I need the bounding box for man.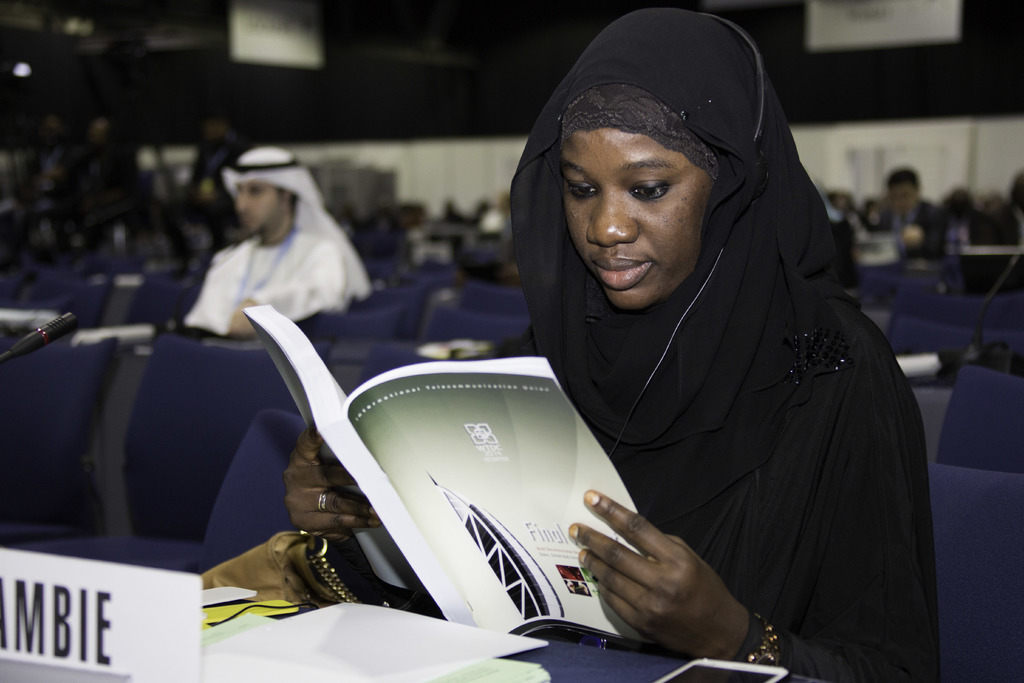
Here it is: 869:167:947:258.
